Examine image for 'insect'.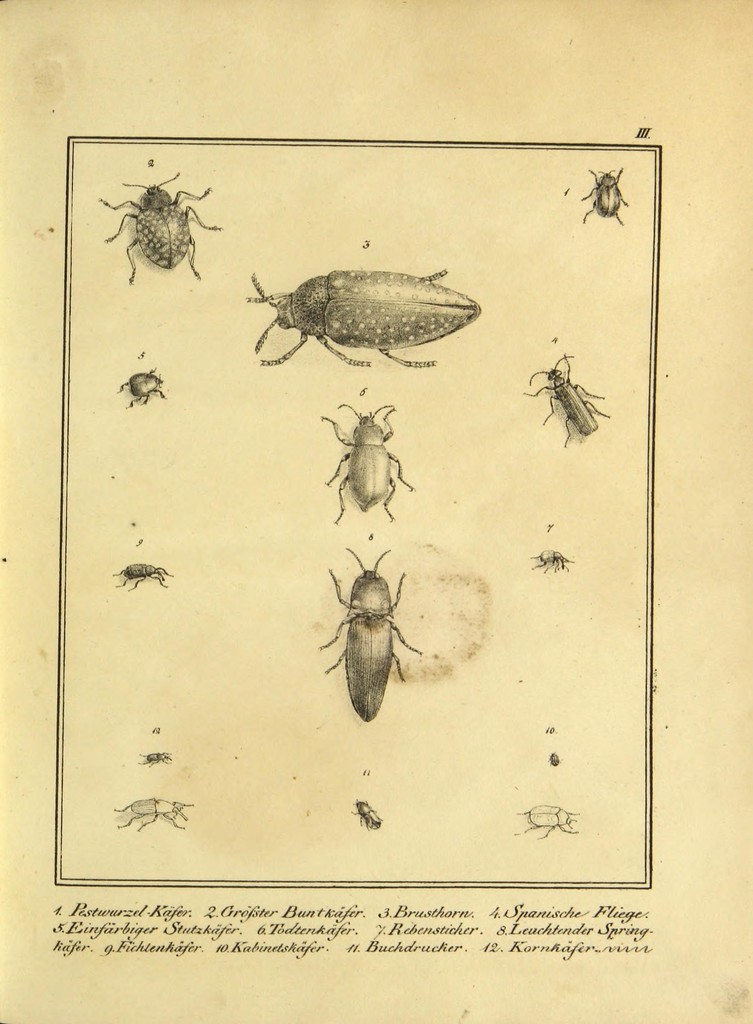
Examination result: Rect(519, 352, 614, 455).
